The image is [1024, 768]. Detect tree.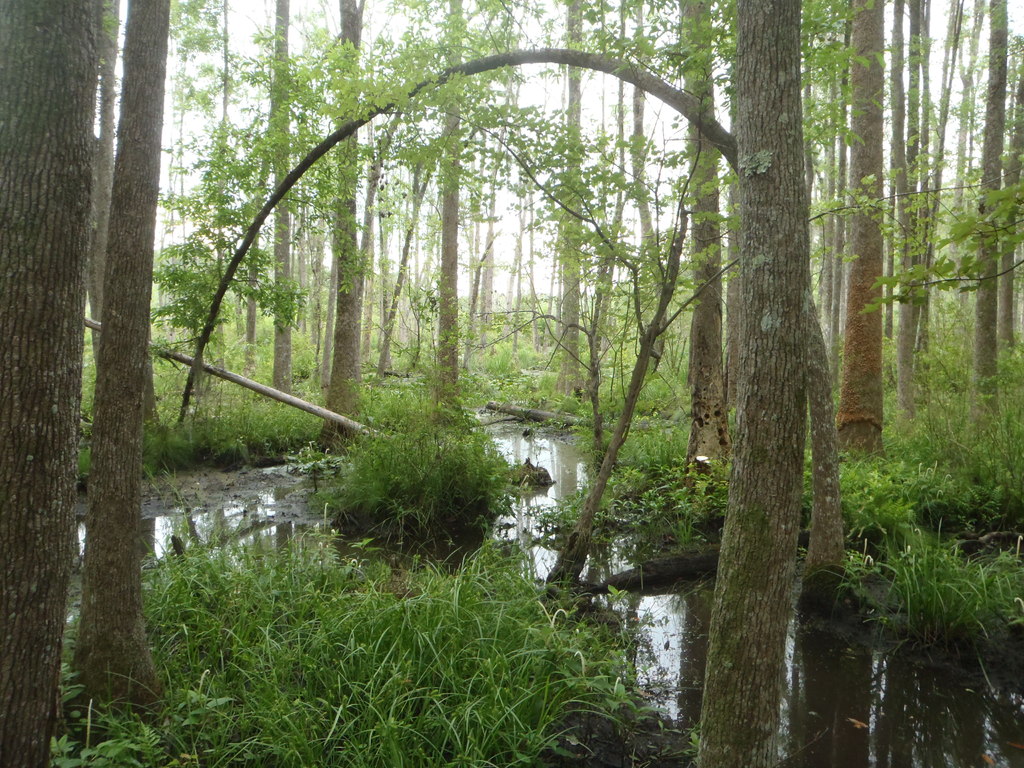
Detection: <box>0,0,103,767</box>.
